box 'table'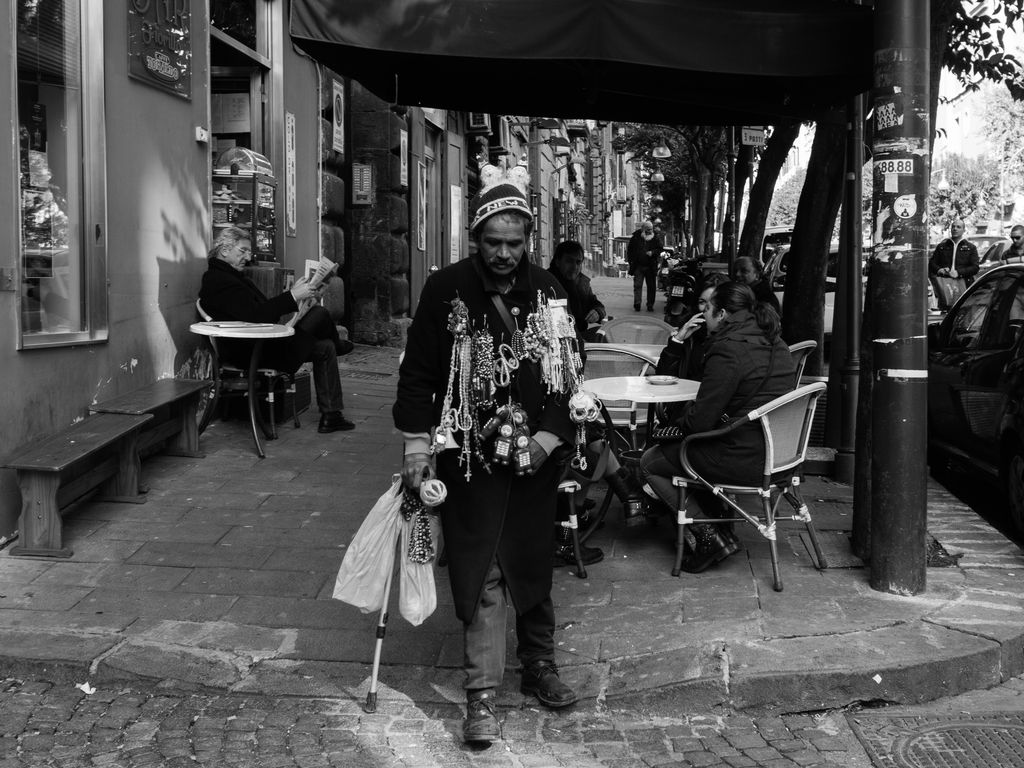
577,377,700,540
